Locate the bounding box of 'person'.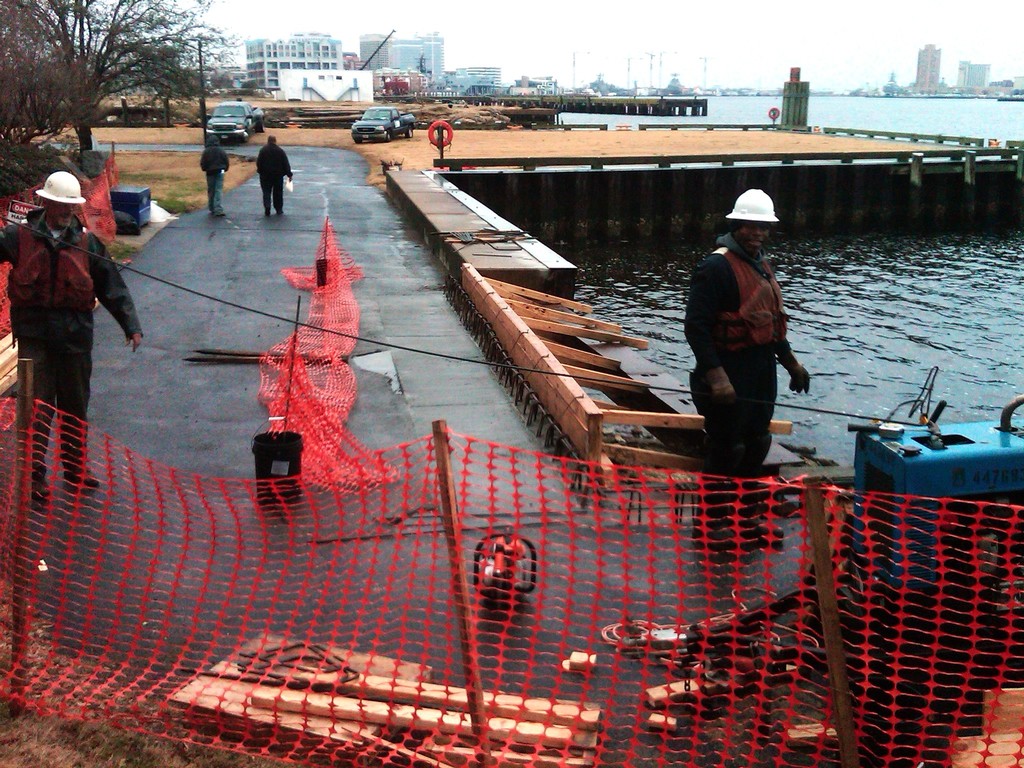
Bounding box: box=[253, 137, 296, 214].
